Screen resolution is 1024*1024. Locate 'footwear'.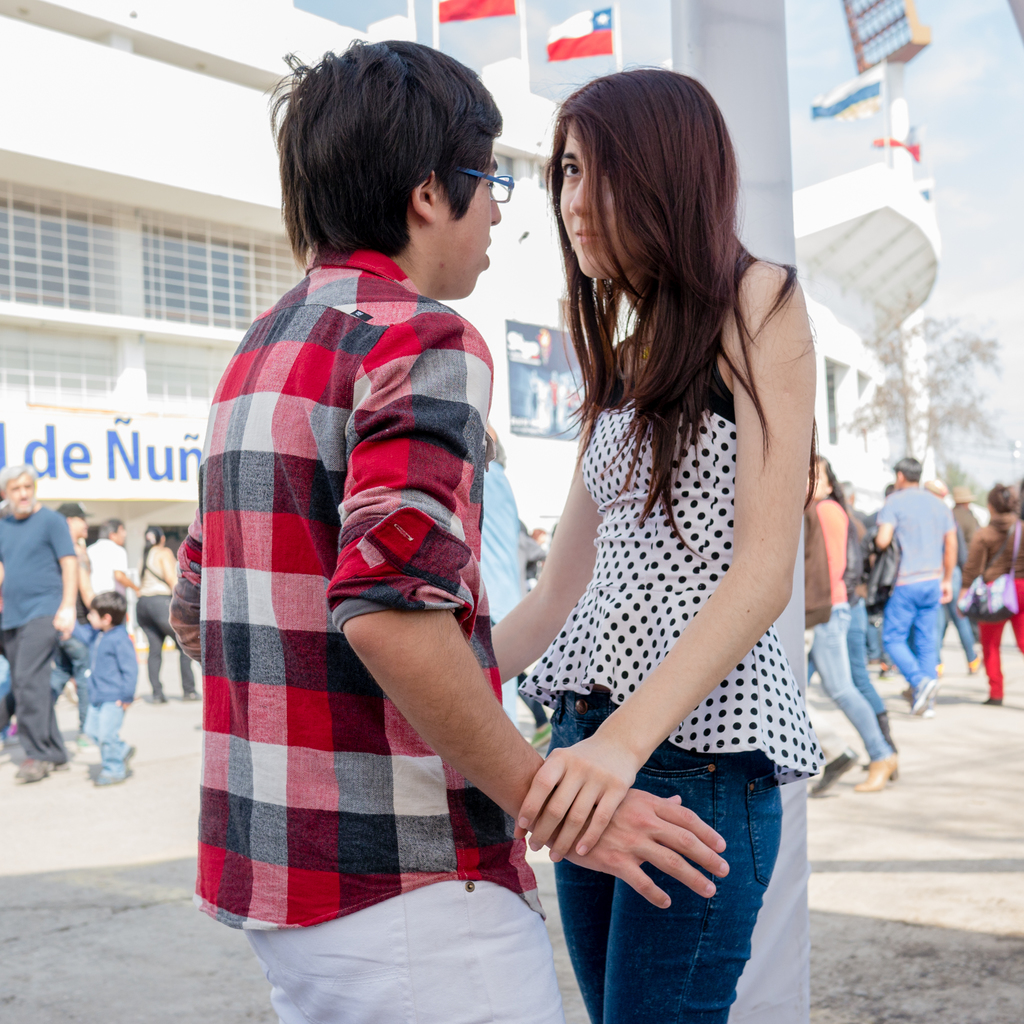
region(860, 760, 895, 791).
